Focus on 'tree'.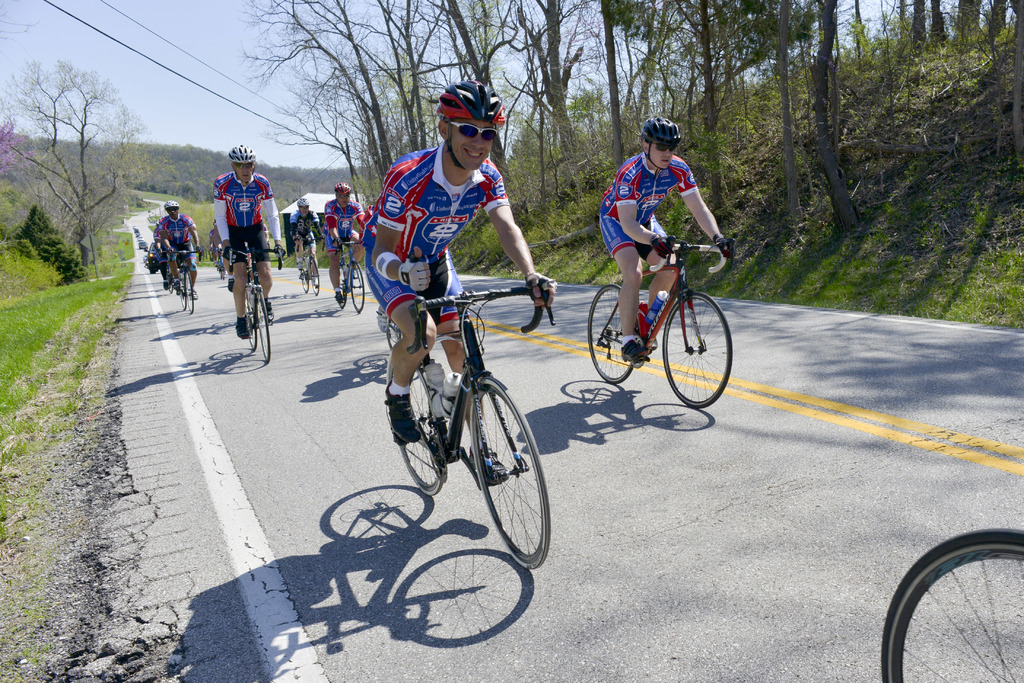
Focused at 765 0 826 247.
